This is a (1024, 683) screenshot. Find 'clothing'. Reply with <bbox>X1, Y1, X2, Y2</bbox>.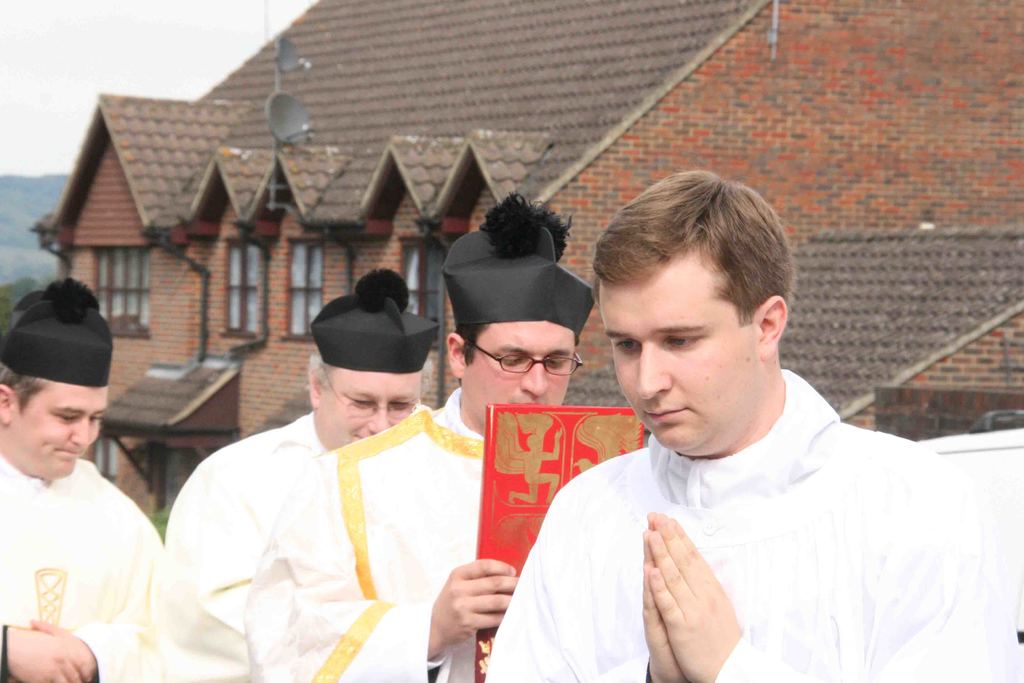
<bbox>164, 409, 321, 682</bbox>.
